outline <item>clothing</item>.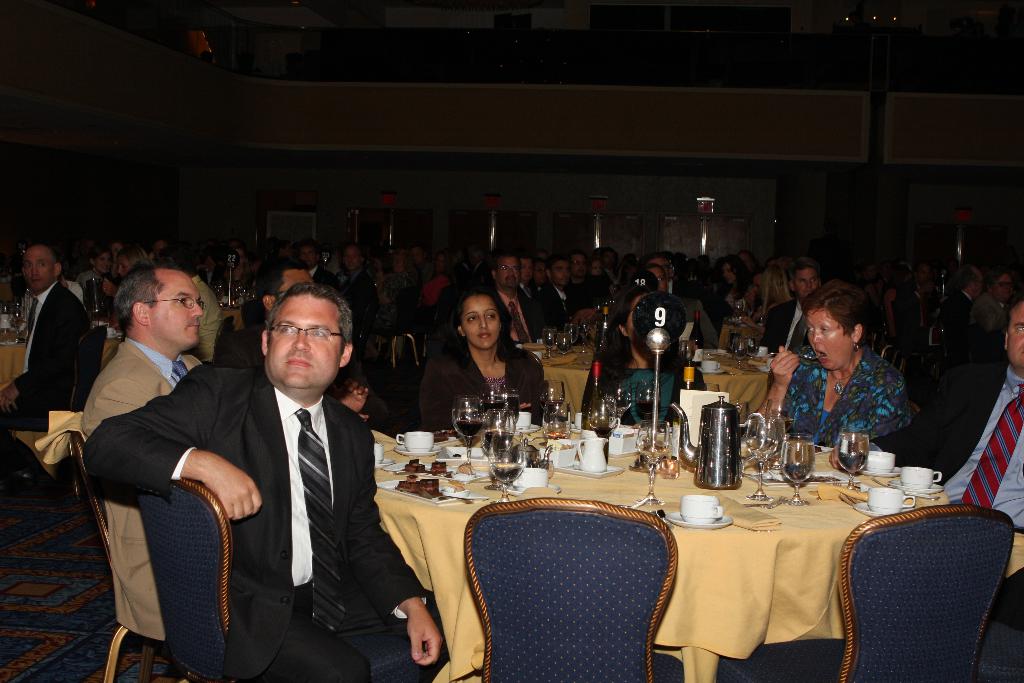
Outline: locate(626, 348, 691, 423).
